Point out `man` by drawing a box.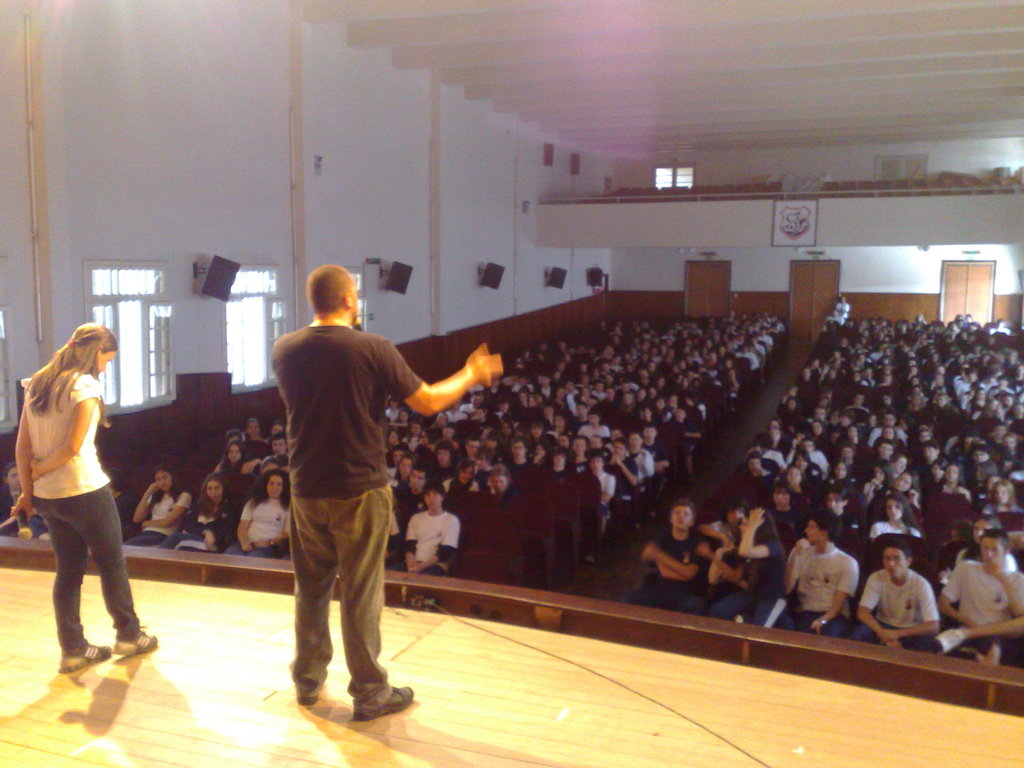
bbox=(847, 537, 938, 648).
